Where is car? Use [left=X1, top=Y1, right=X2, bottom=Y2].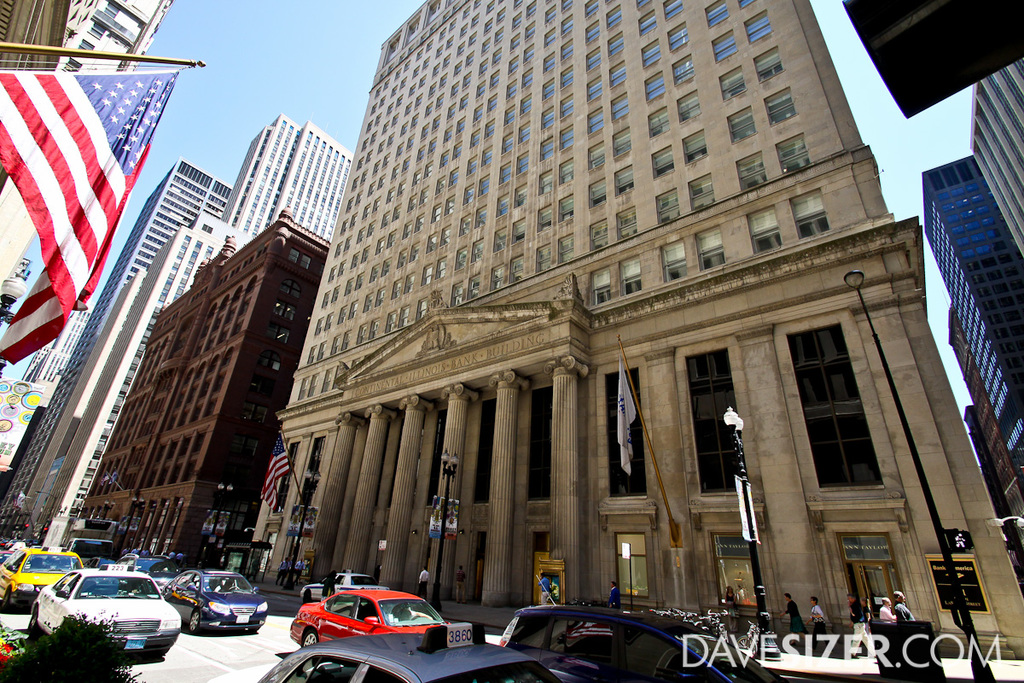
[left=205, top=623, right=563, bottom=682].
